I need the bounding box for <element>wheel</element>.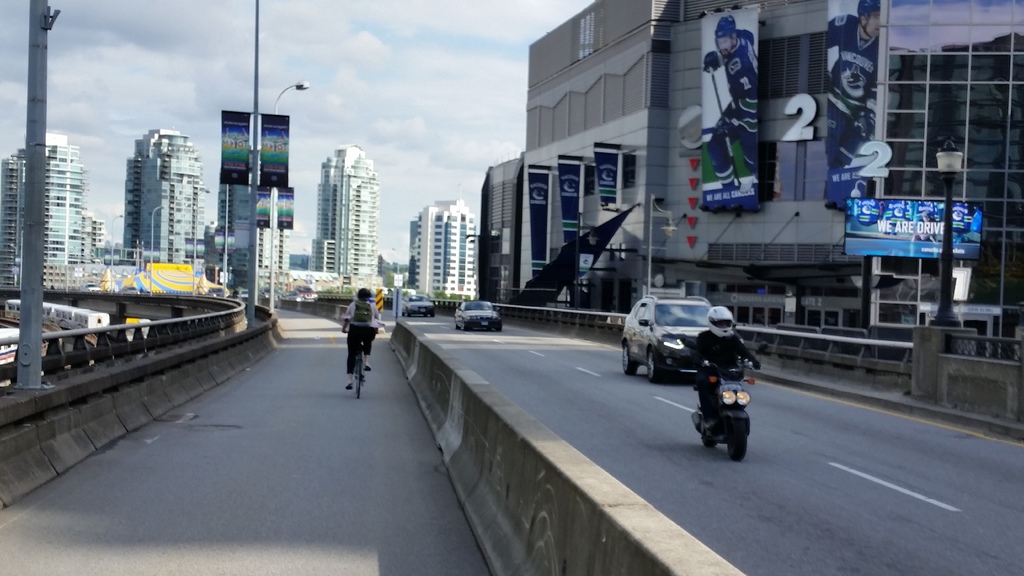
Here it is: left=461, top=321, right=468, bottom=332.
